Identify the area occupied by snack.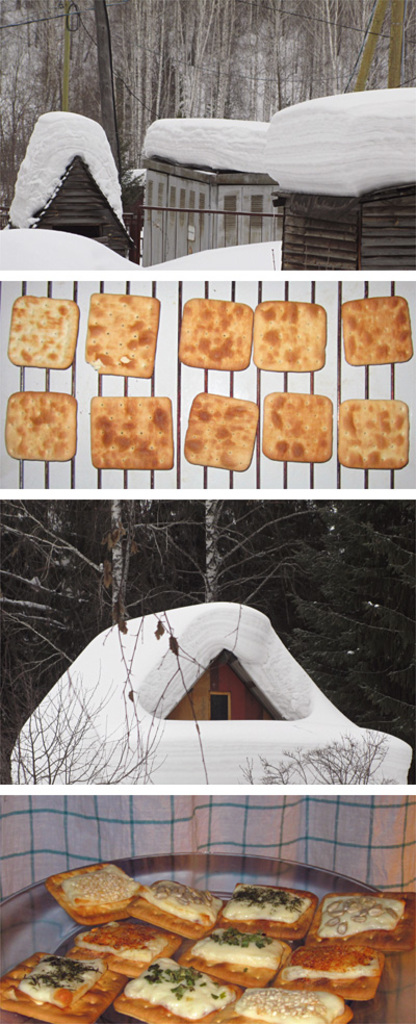
Area: {"x1": 185, "y1": 394, "x2": 259, "y2": 470}.
